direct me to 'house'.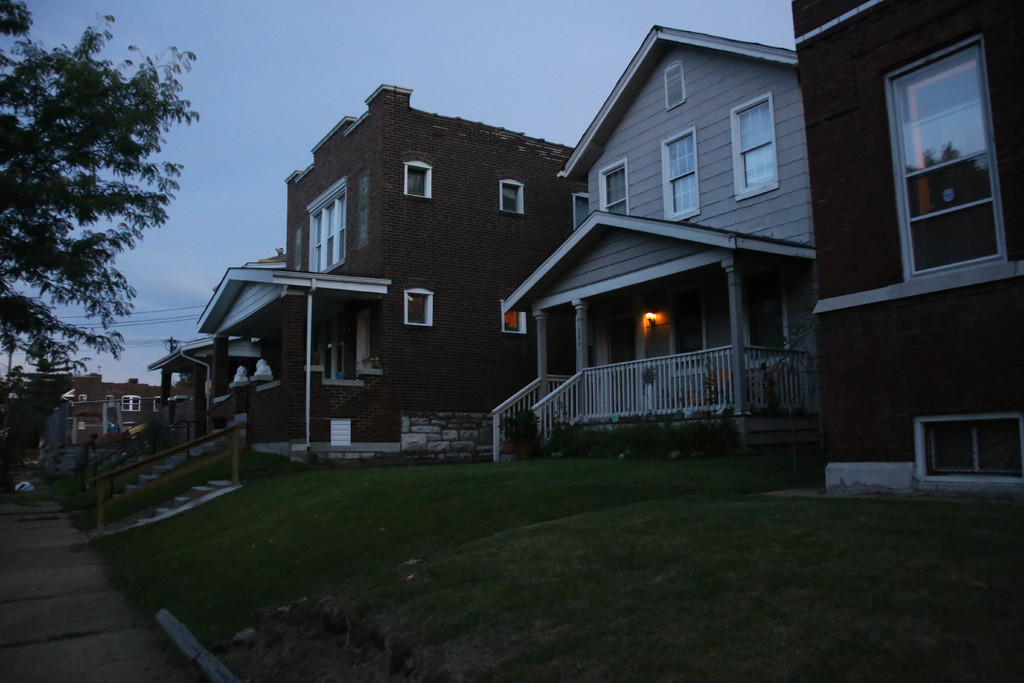
Direction: Rect(1, 372, 184, 469).
